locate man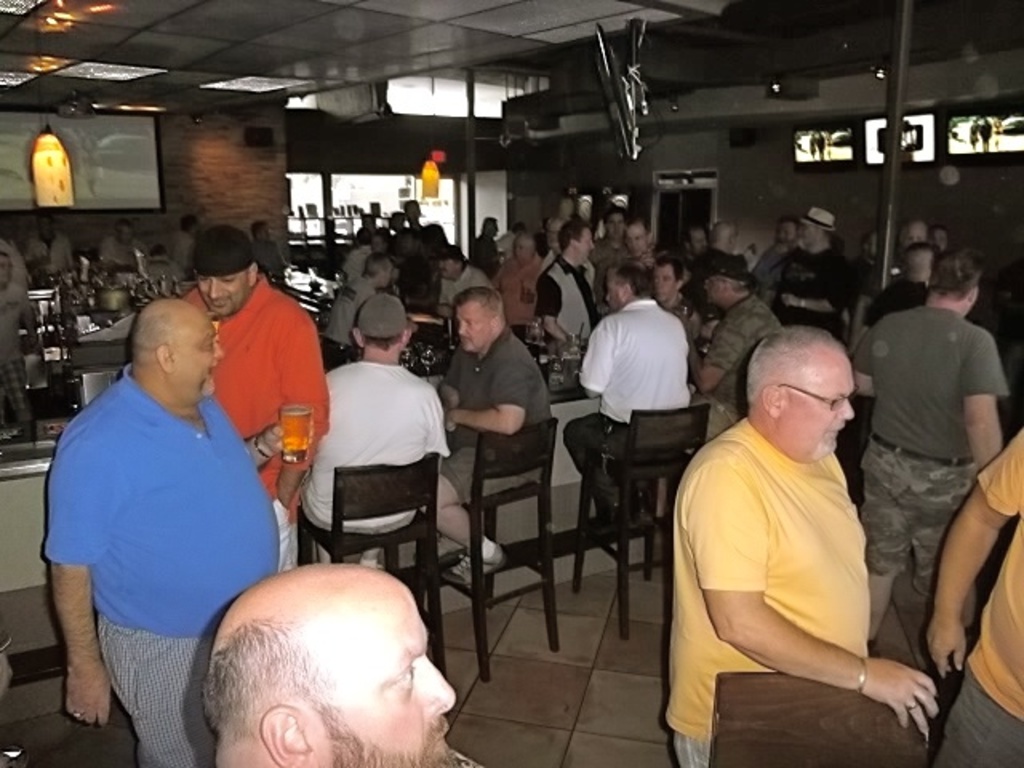
Rect(926, 435, 1022, 766)
